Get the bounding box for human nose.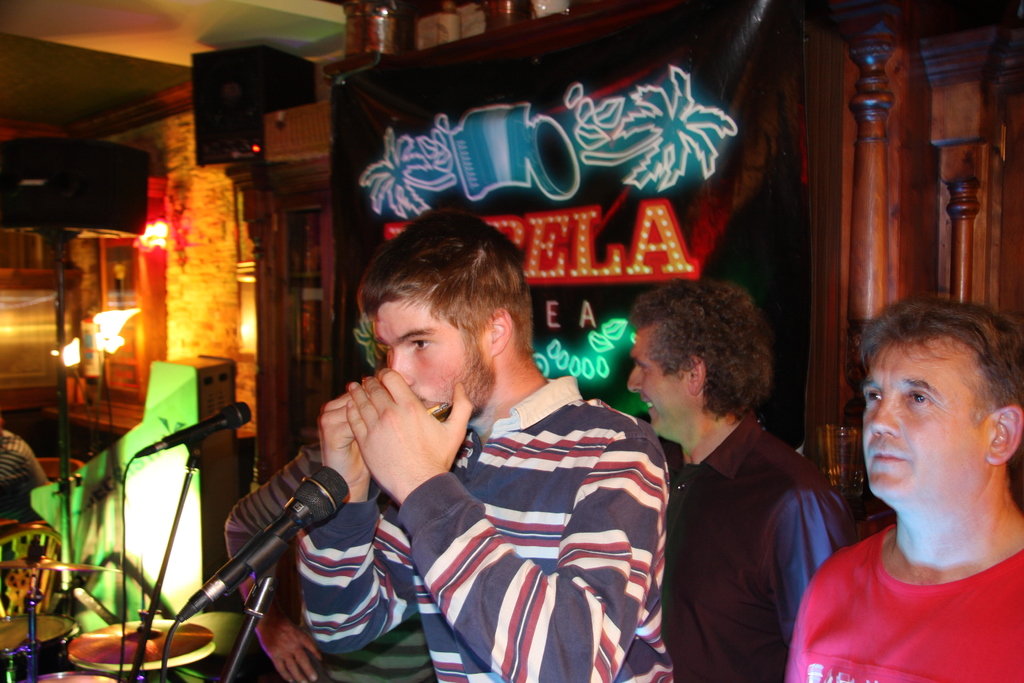
l=871, t=397, r=900, b=432.
